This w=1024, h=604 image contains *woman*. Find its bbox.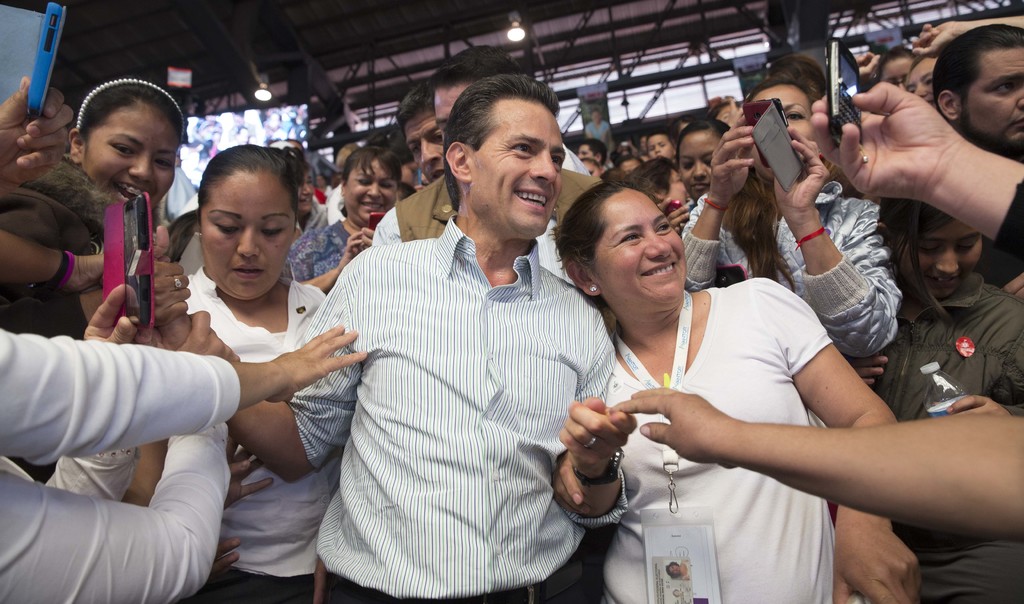
[63,68,189,216].
